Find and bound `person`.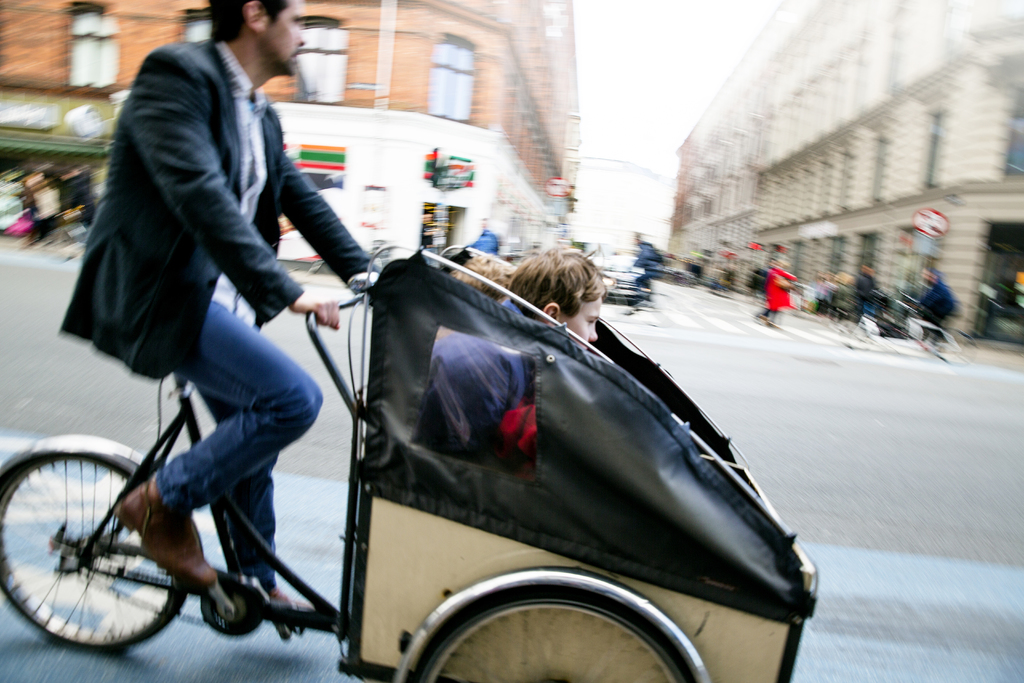
Bound: 756, 256, 778, 319.
